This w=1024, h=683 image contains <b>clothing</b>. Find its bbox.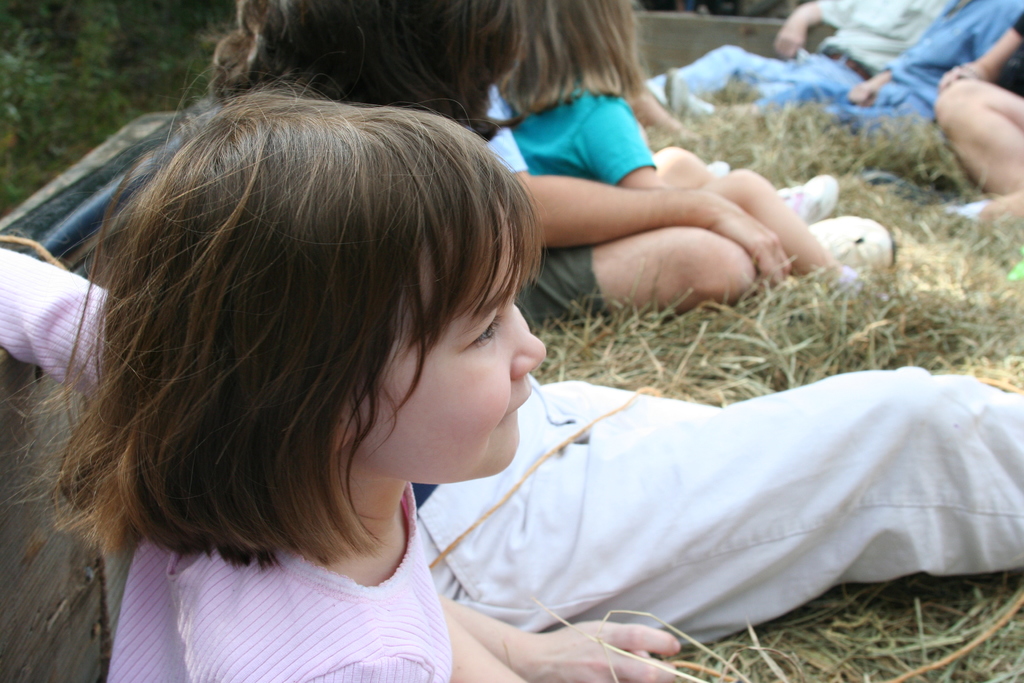
(0,245,456,682).
